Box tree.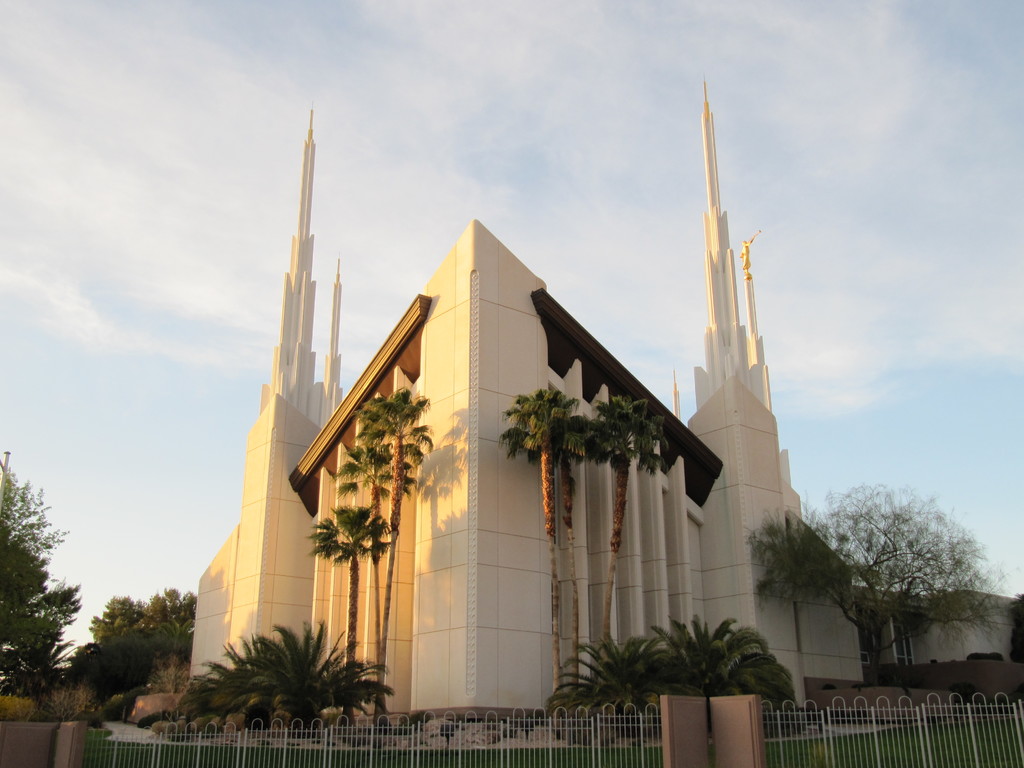
[65, 628, 147, 709].
